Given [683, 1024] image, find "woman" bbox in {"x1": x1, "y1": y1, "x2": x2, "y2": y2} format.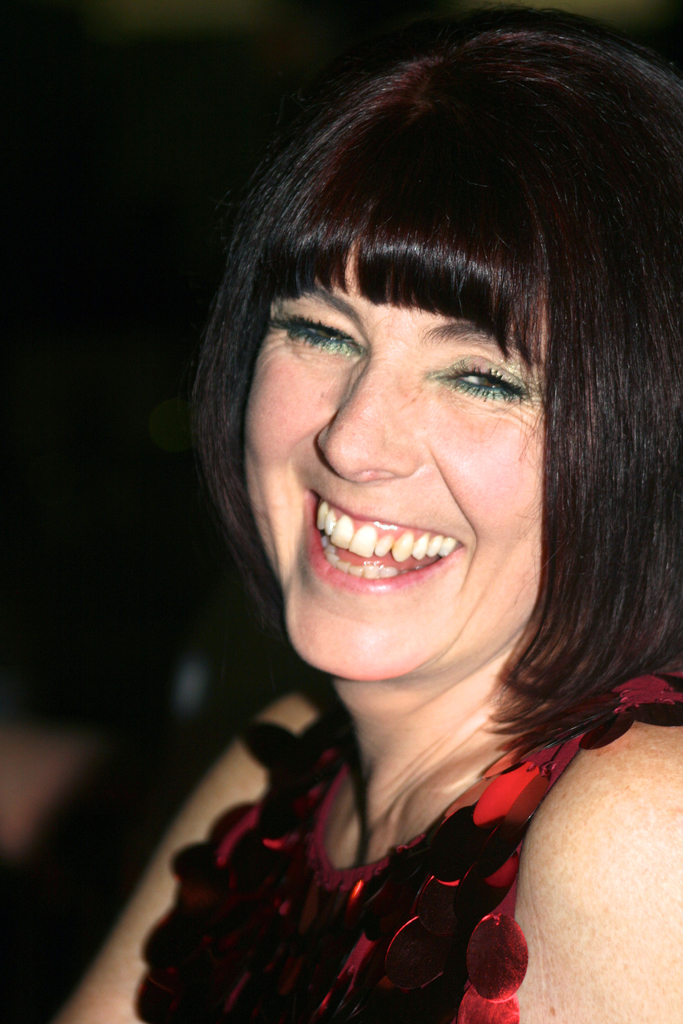
{"x1": 99, "y1": 31, "x2": 682, "y2": 1018}.
